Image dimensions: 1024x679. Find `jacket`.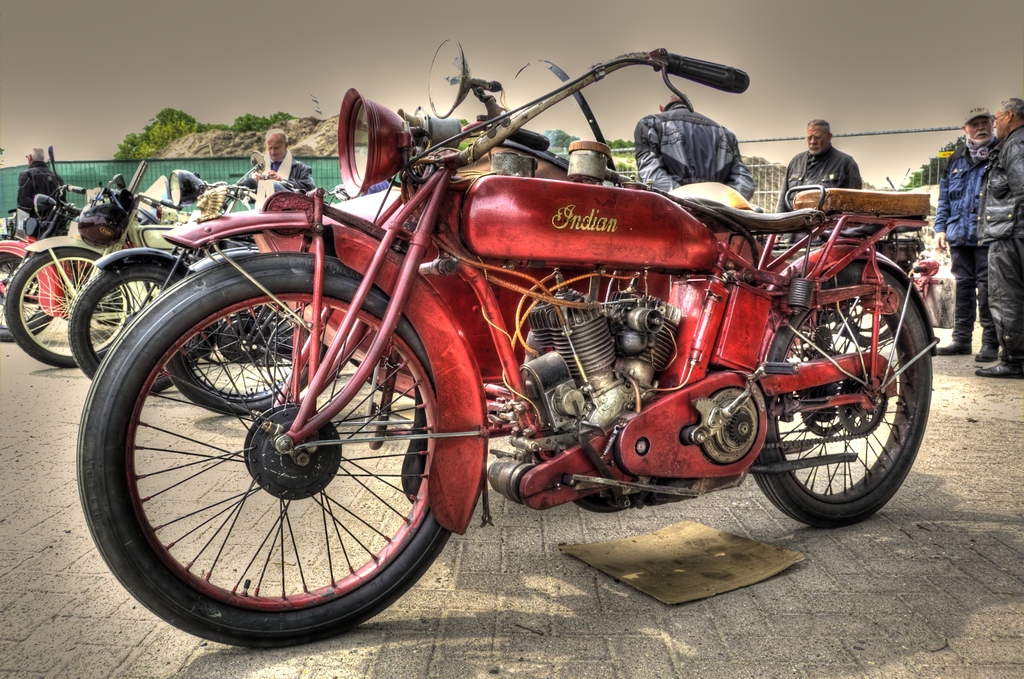
rect(934, 140, 1002, 241).
